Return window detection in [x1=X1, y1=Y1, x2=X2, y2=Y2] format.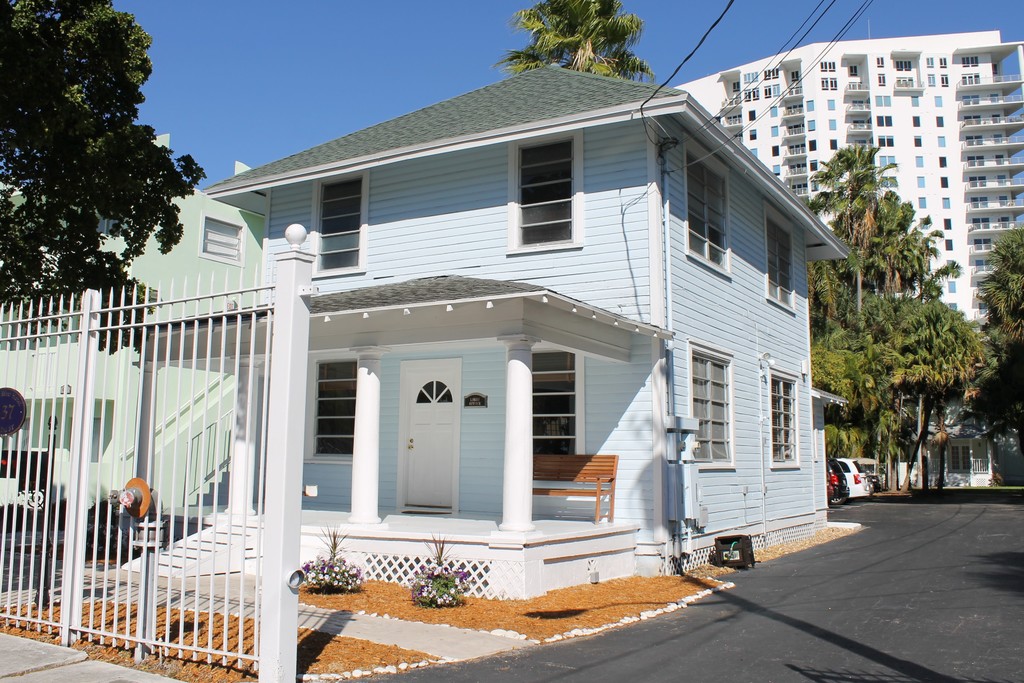
[x1=681, y1=135, x2=732, y2=281].
